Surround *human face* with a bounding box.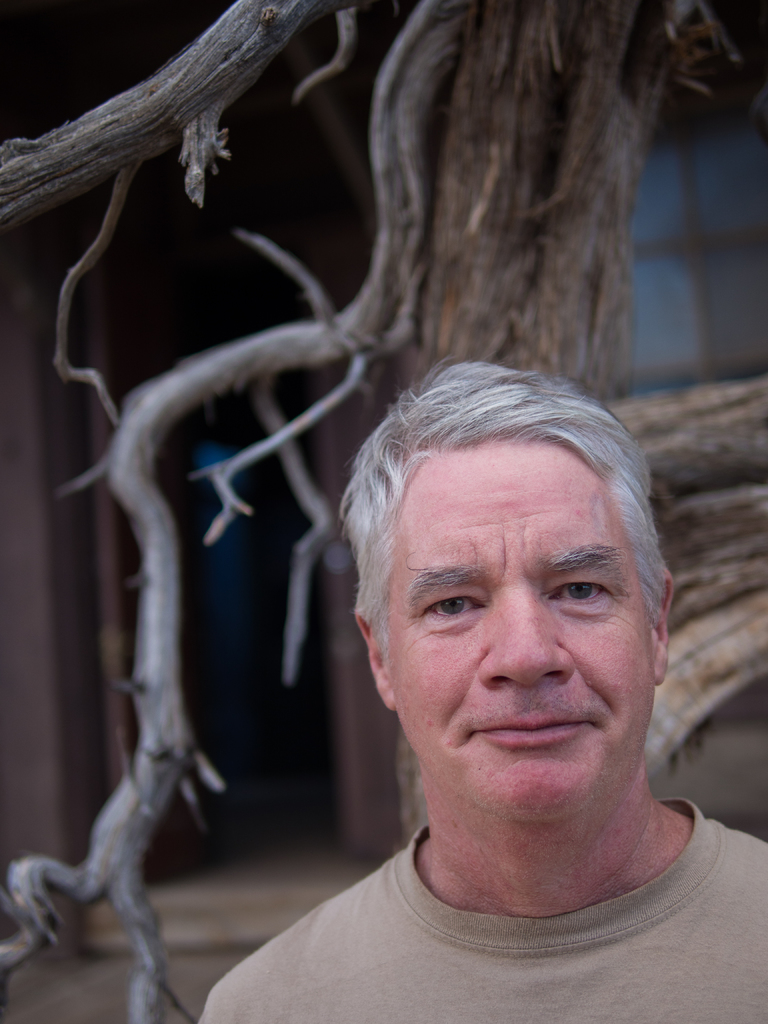
bbox=[378, 449, 655, 823].
